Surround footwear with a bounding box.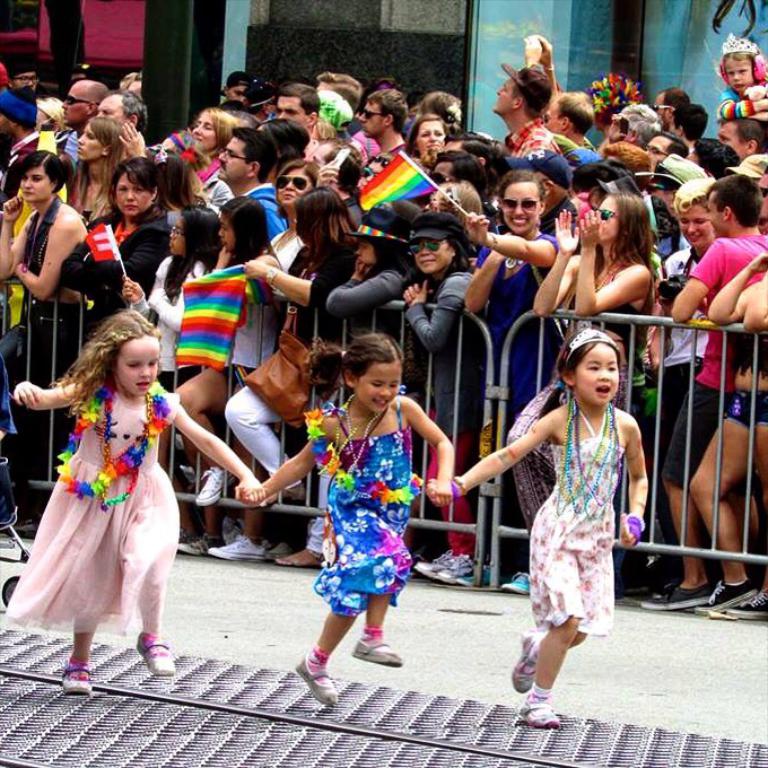
{"left": 348, "top": 635, "right": 401, "bottom": 670}.
